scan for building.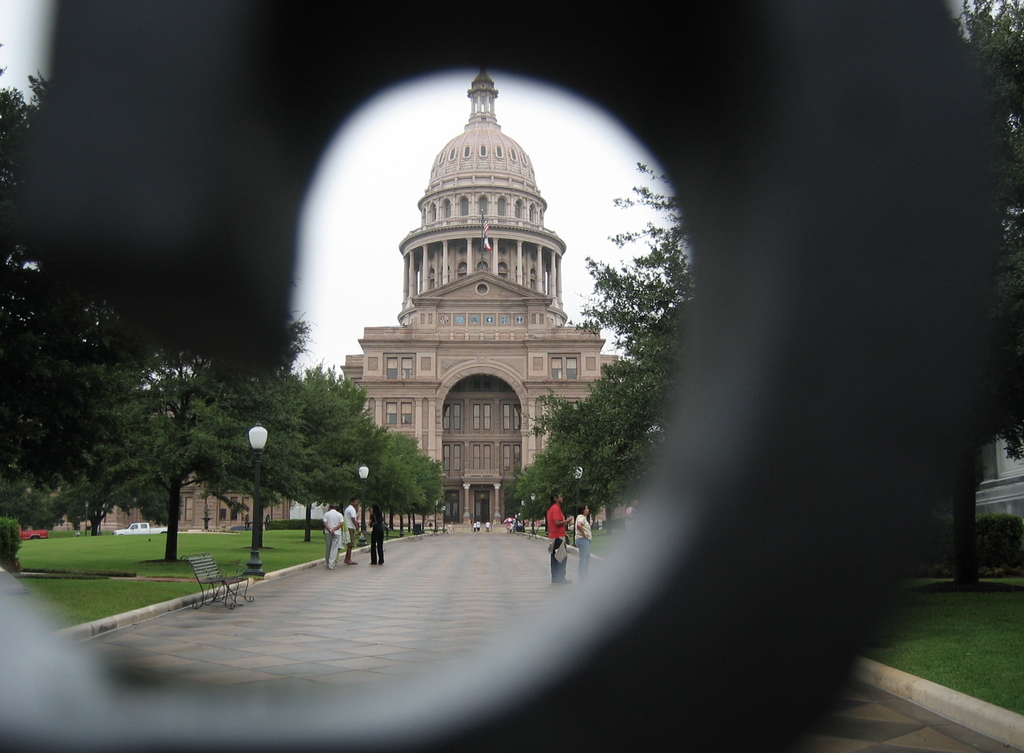
Scan result: crop(51, 72, 636, 533).
